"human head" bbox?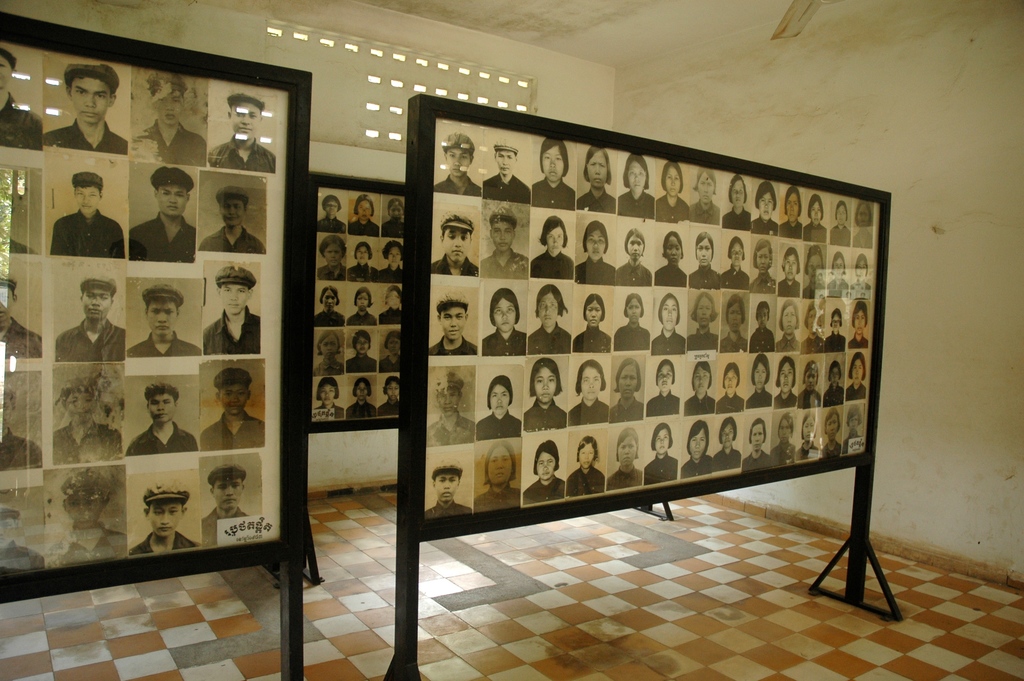
crop(147, 172, 194, 219)
